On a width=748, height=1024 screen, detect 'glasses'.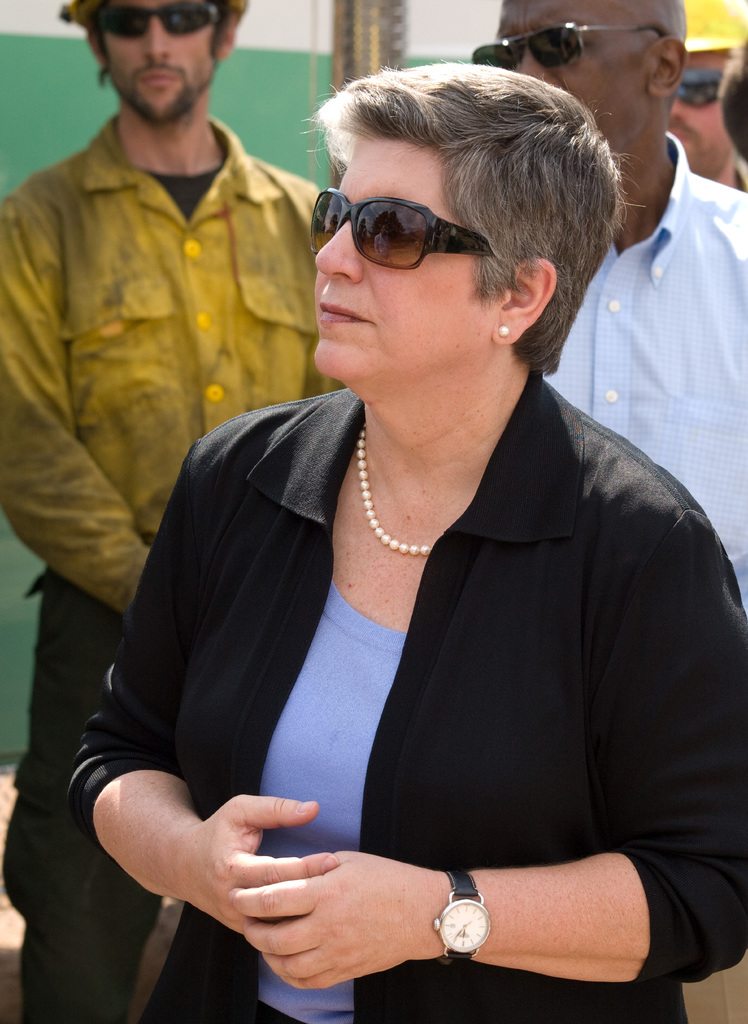
468 12 689 73.
